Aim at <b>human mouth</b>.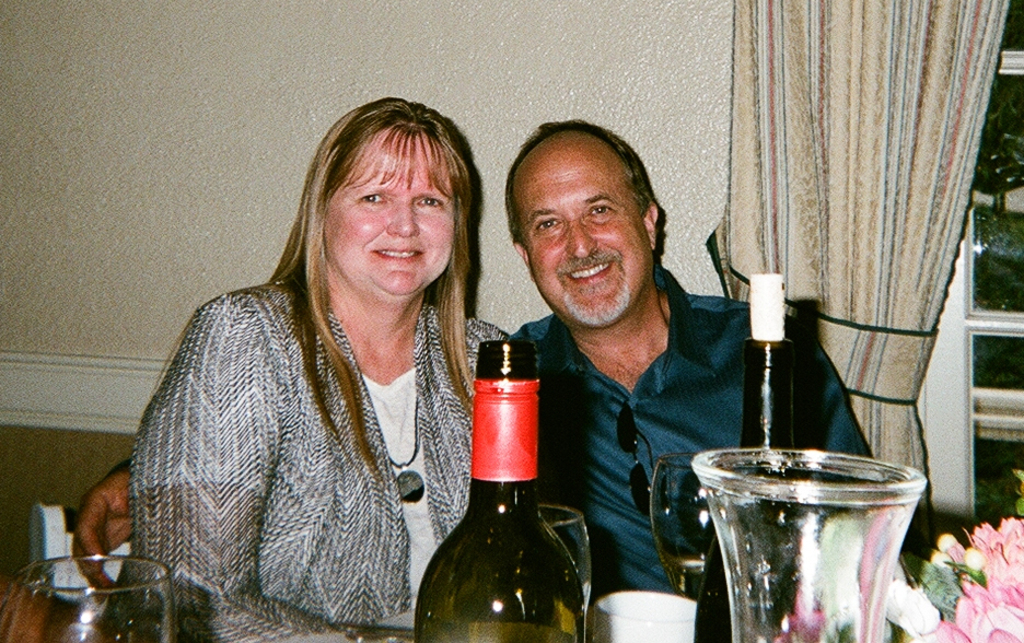
Aimed at [556,256,616,289].
